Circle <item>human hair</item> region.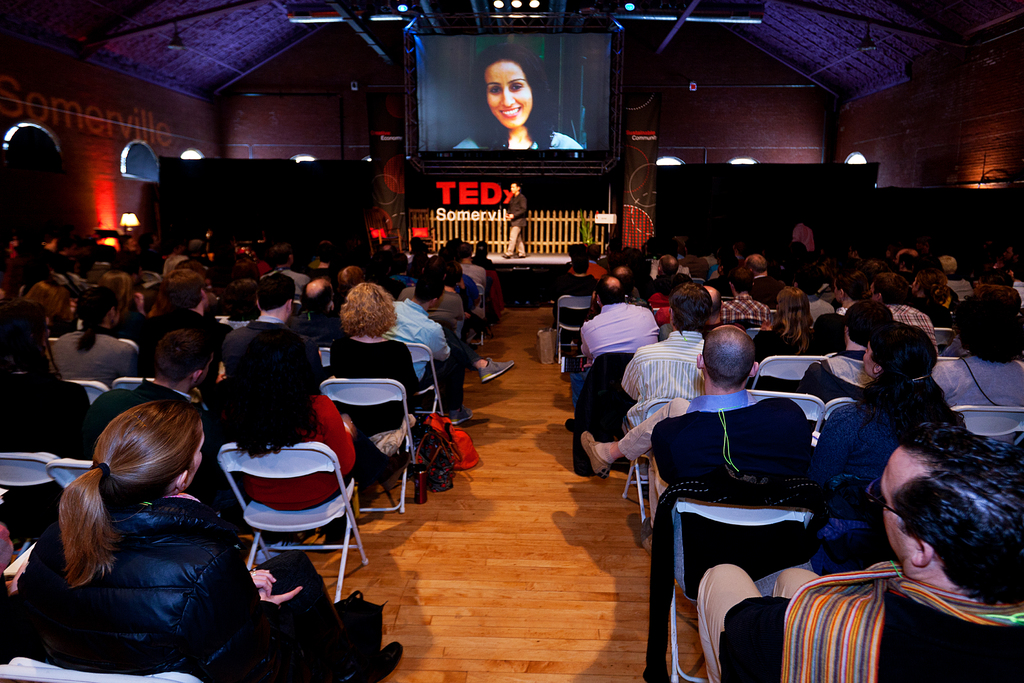
Region: 687,258,714,281.
